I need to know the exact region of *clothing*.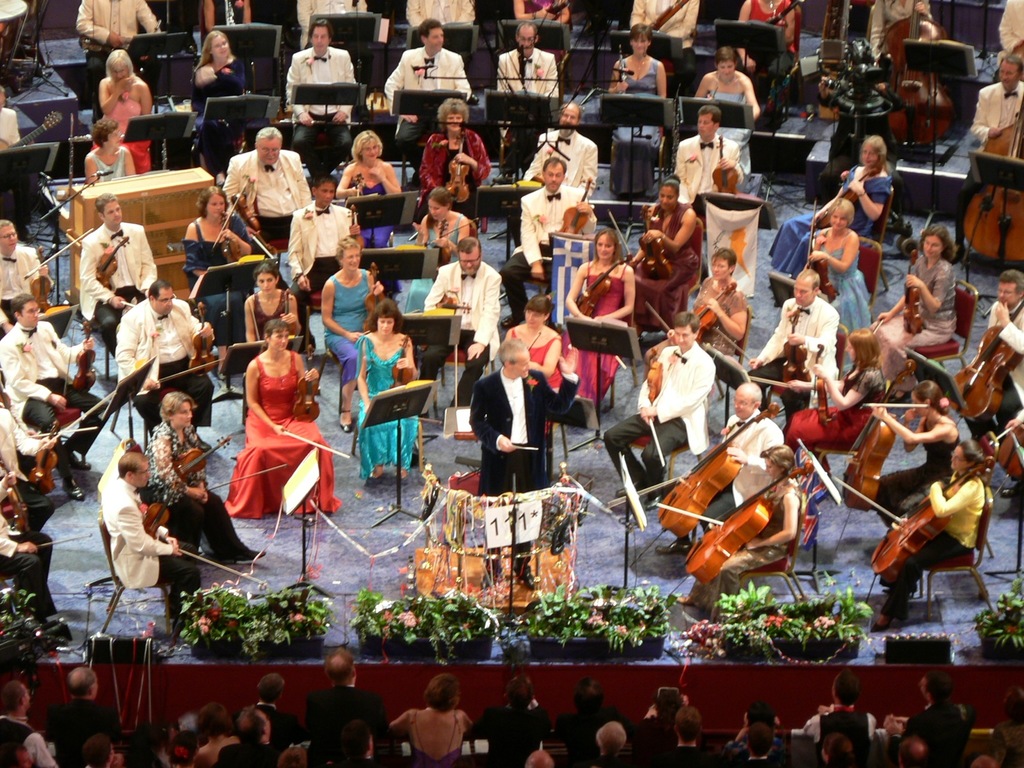
Region: l=691, t=466, r=806, b=626.
